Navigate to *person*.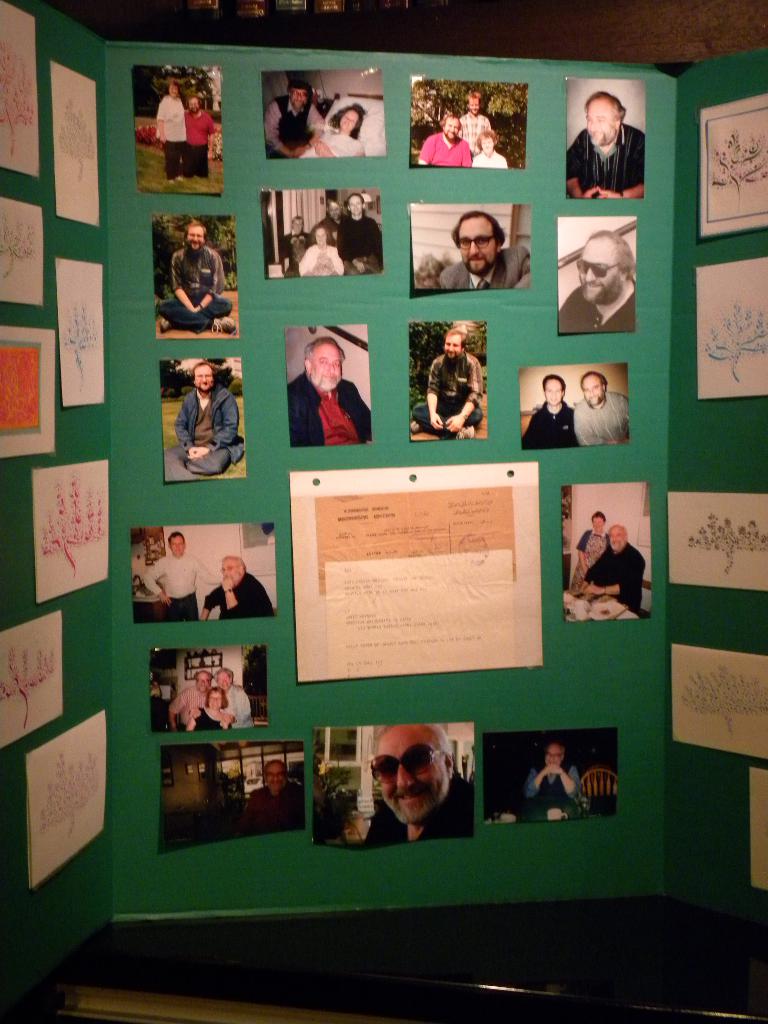
Navigation target: [left=293, top=102, right=367, bottom=157].
